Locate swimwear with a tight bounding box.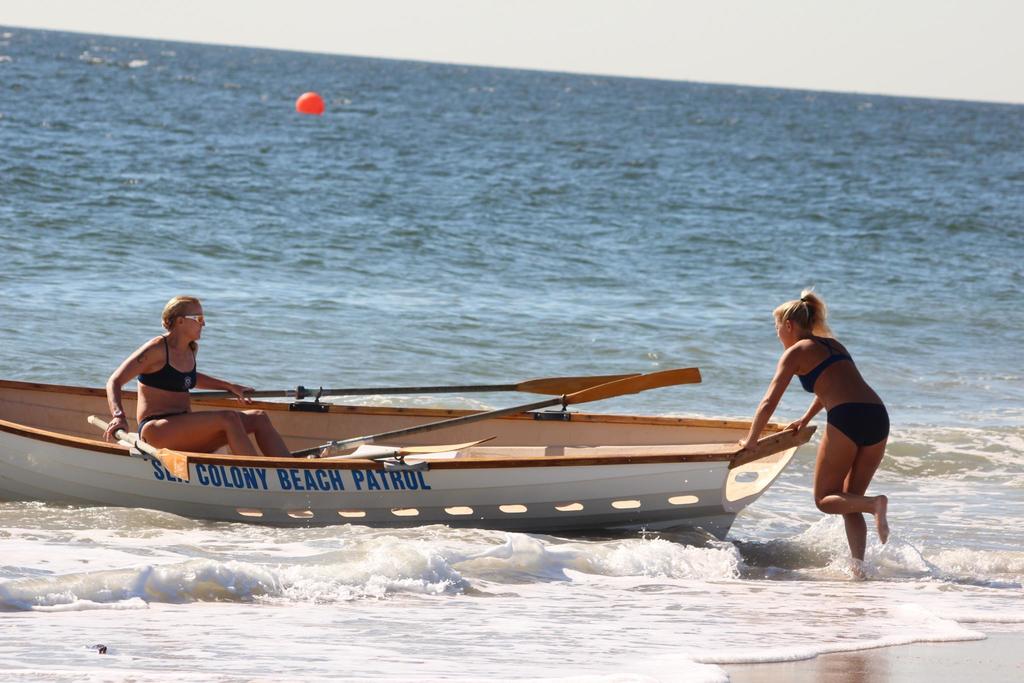
x1=137, y1=404, x2=189, y2=435.
